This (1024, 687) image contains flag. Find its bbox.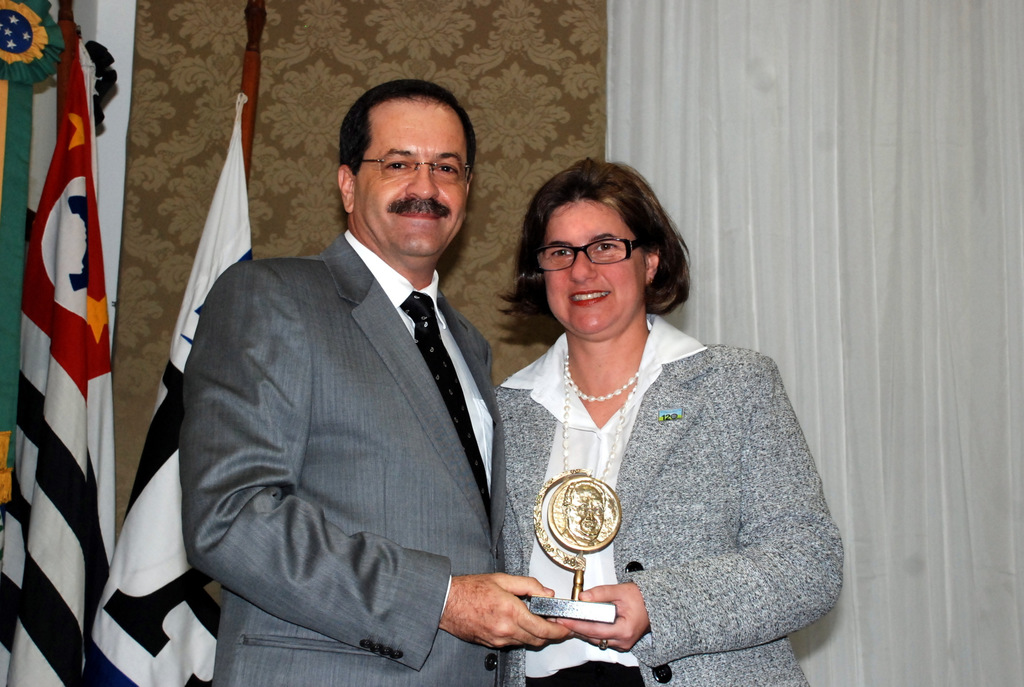
bbox(0, 0, 101, 492).
